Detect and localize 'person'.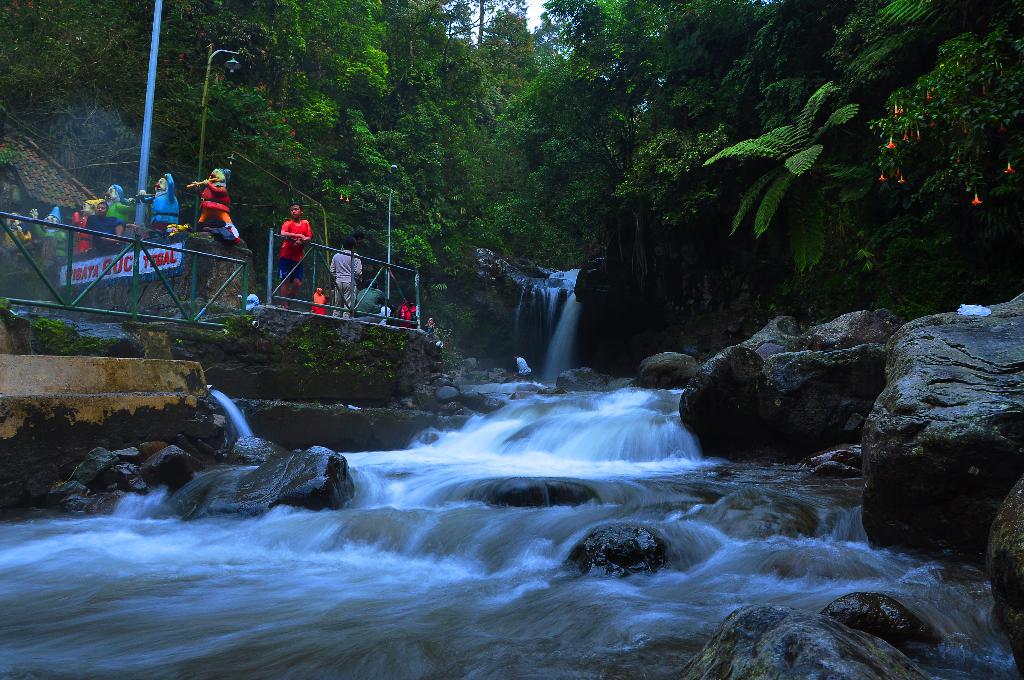
Localized at <box>2,209,33,261</box>.
